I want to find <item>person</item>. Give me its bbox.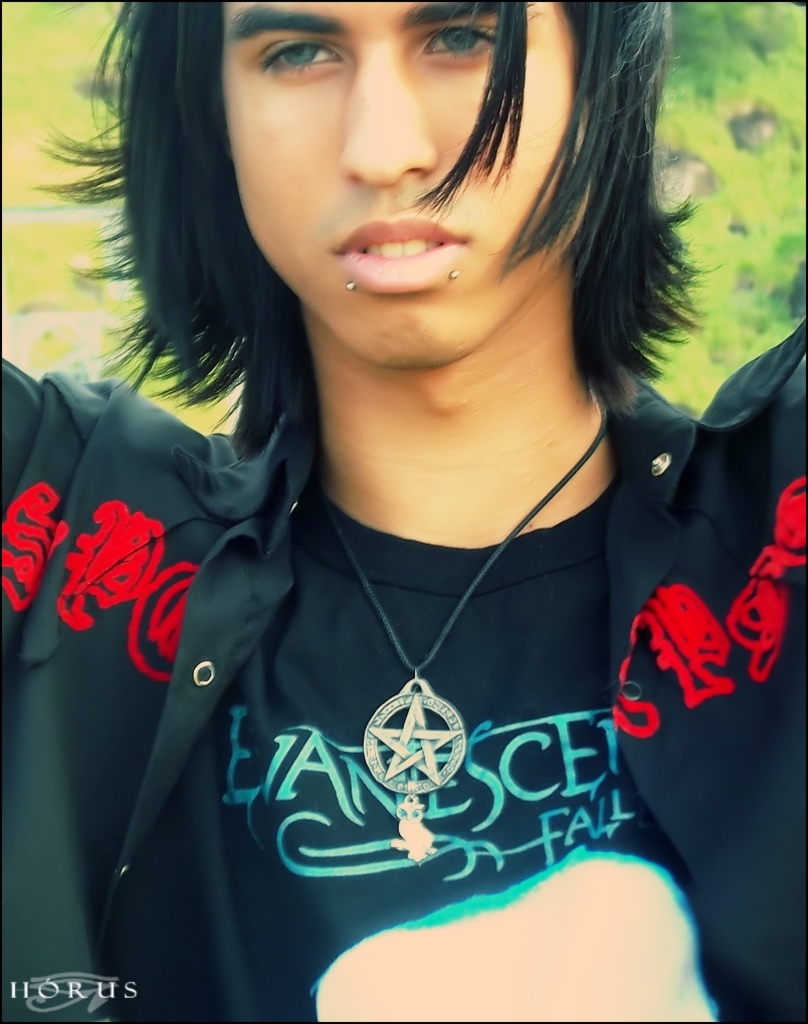
(0,0,807,1023).
